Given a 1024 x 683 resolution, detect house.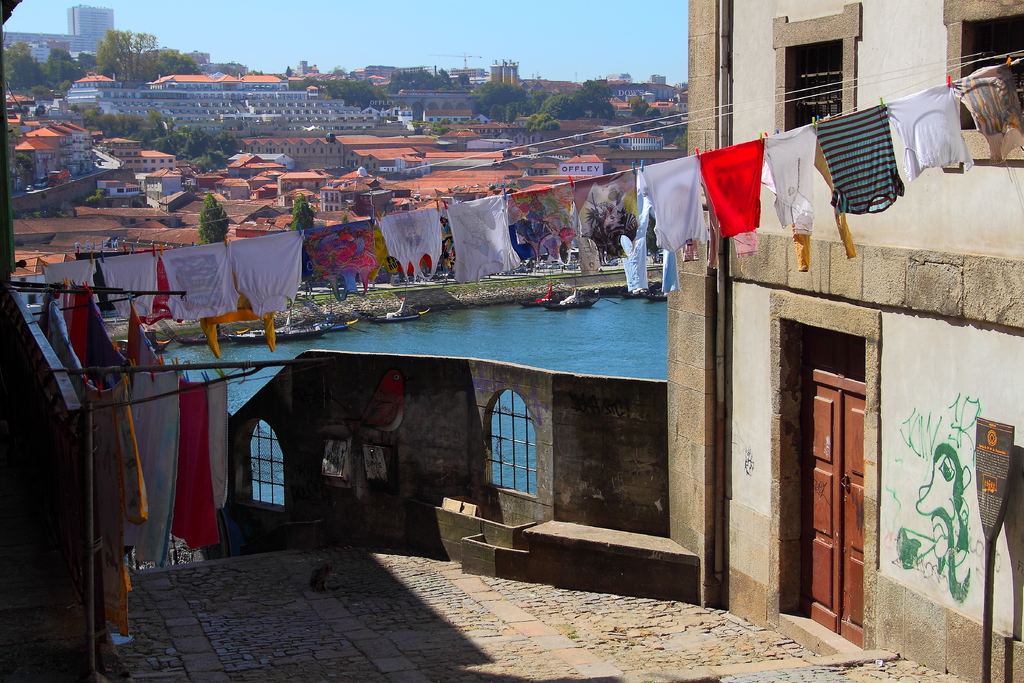
crop(149, 71, 220, 133).
